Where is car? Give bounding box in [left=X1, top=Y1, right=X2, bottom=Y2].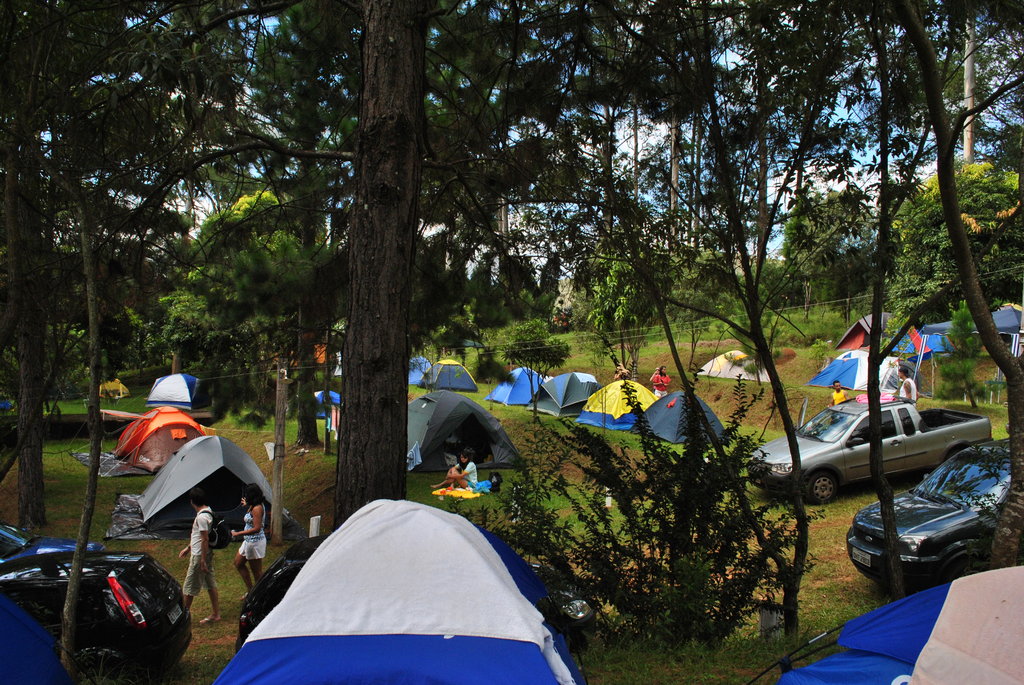
[left=1, top=518, right=189, bottom=684].
